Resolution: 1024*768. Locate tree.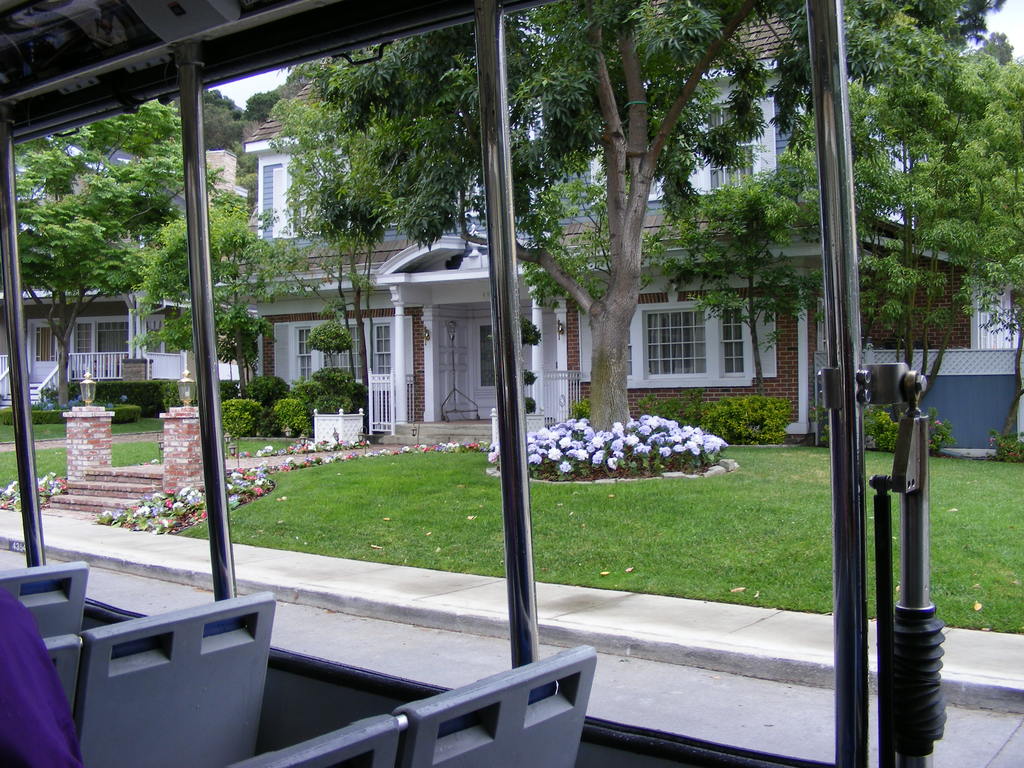
box=[306, 321, 348, 369].
